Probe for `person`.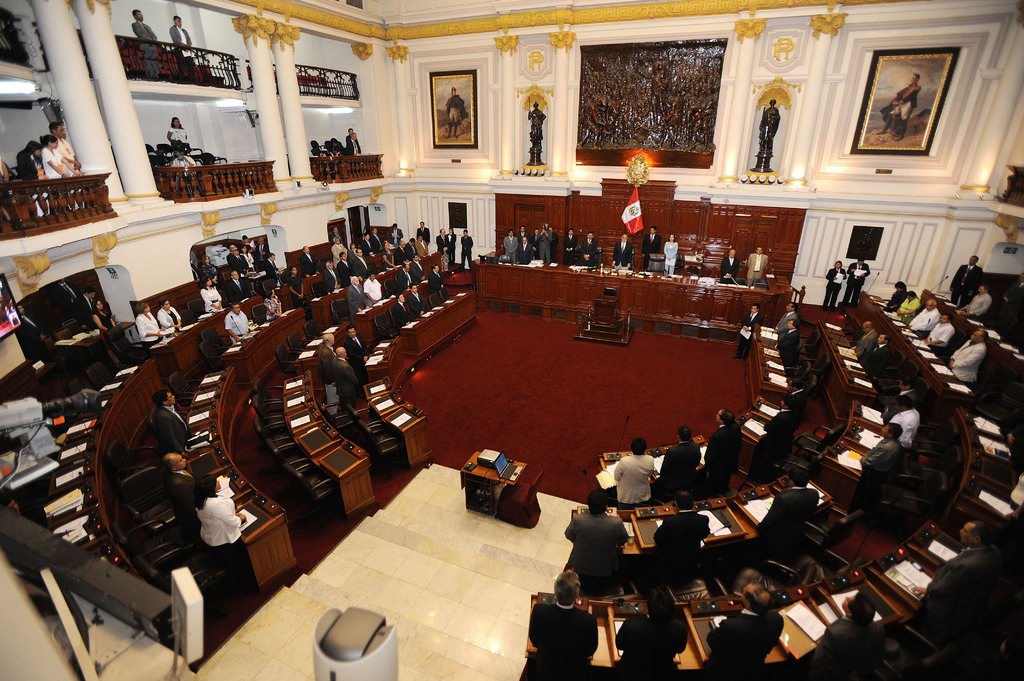
Probe result: (921,313,954,358).
